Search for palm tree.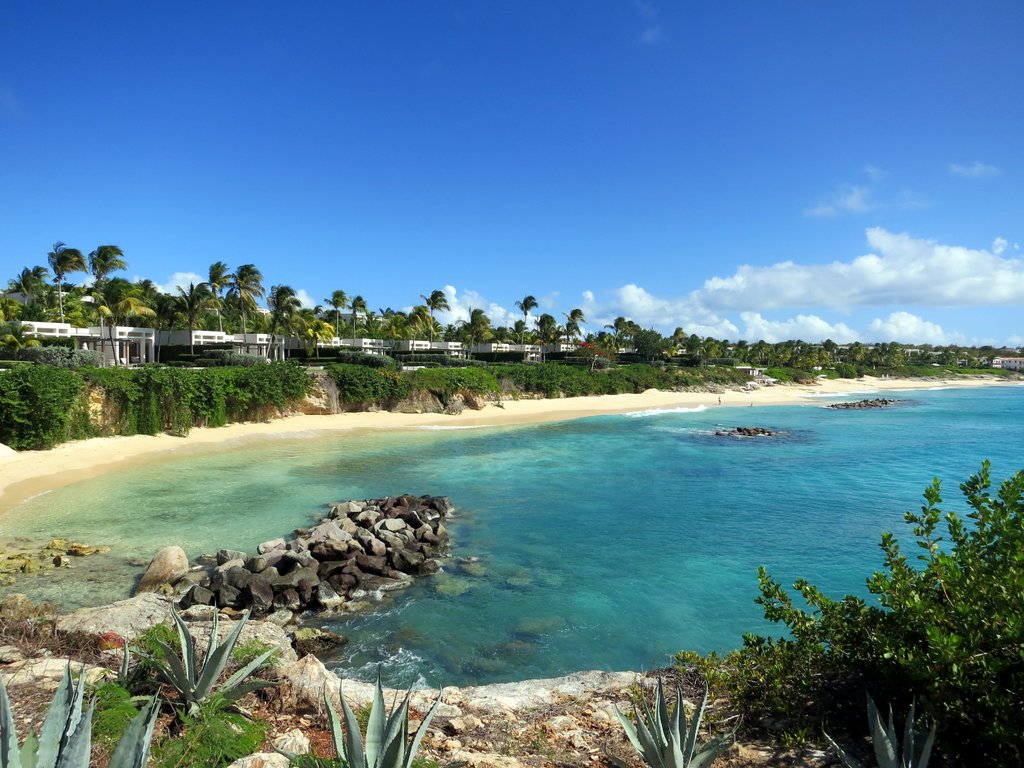
Found at detection(205, 259, 236, 319).
